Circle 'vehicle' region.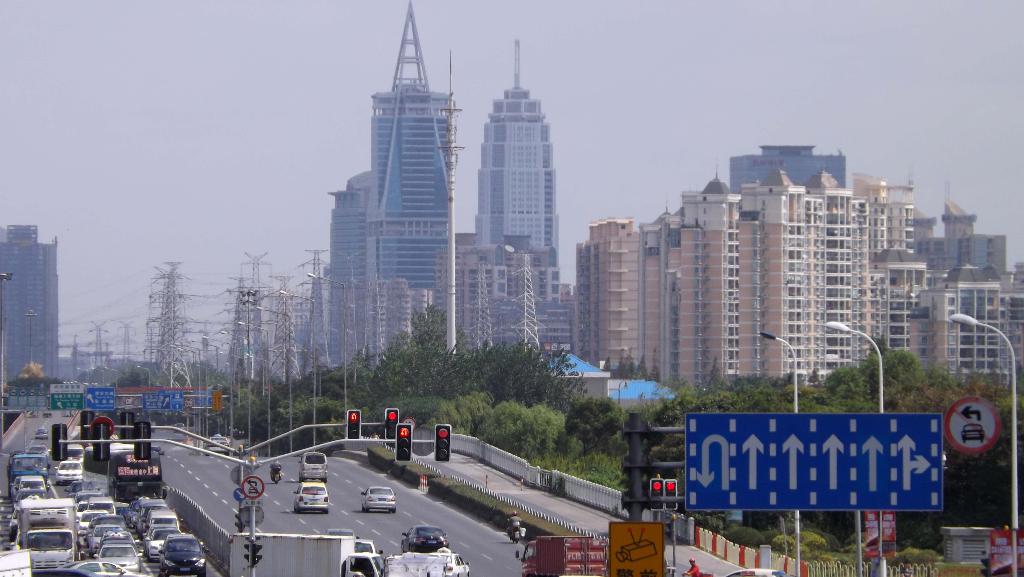
Region: 361,482,397,516.
